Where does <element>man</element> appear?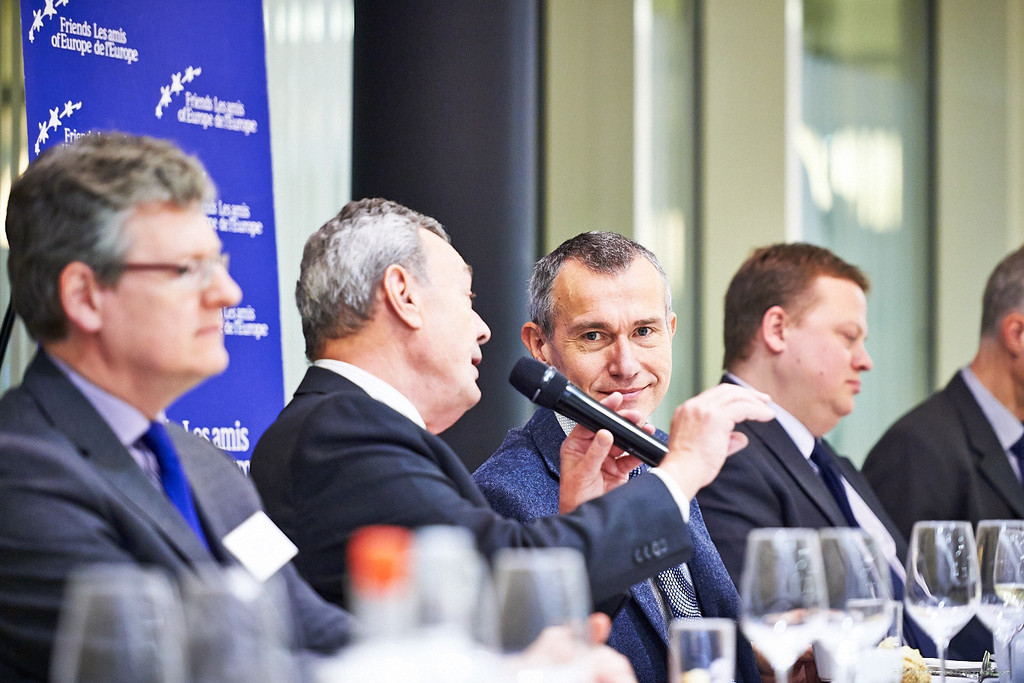
Appears at {"x1": 859, "y1": 247, "x2": 1023, "y2": 663}.
